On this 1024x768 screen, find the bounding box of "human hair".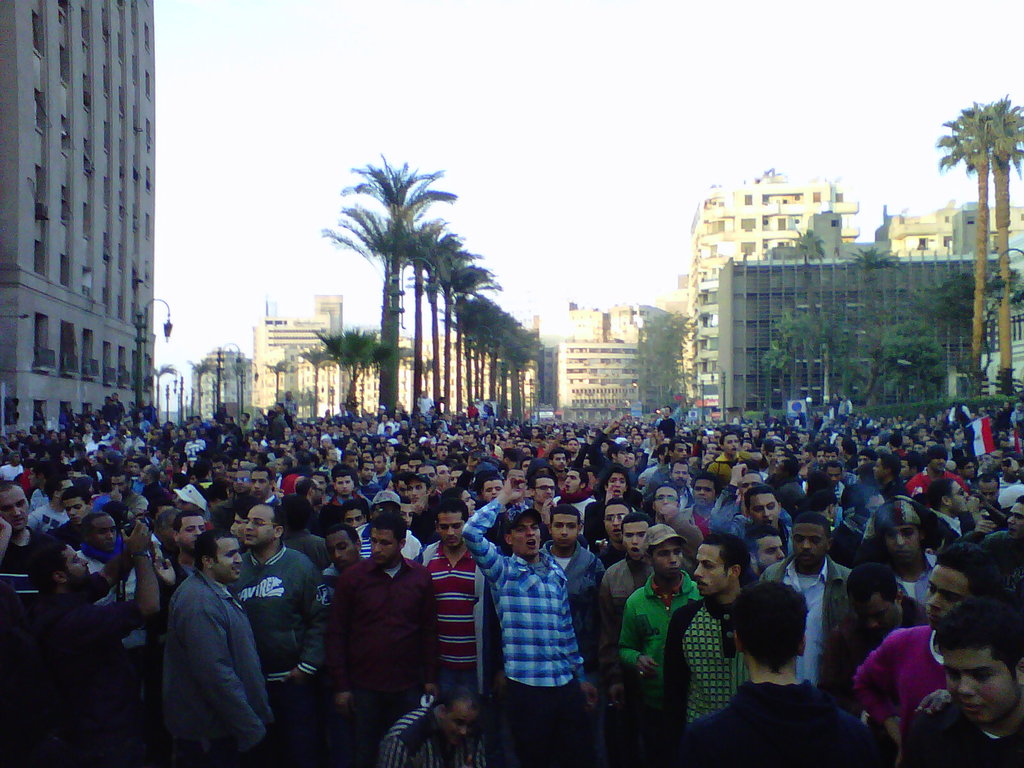
Bounding box: 604:496:632:516.
